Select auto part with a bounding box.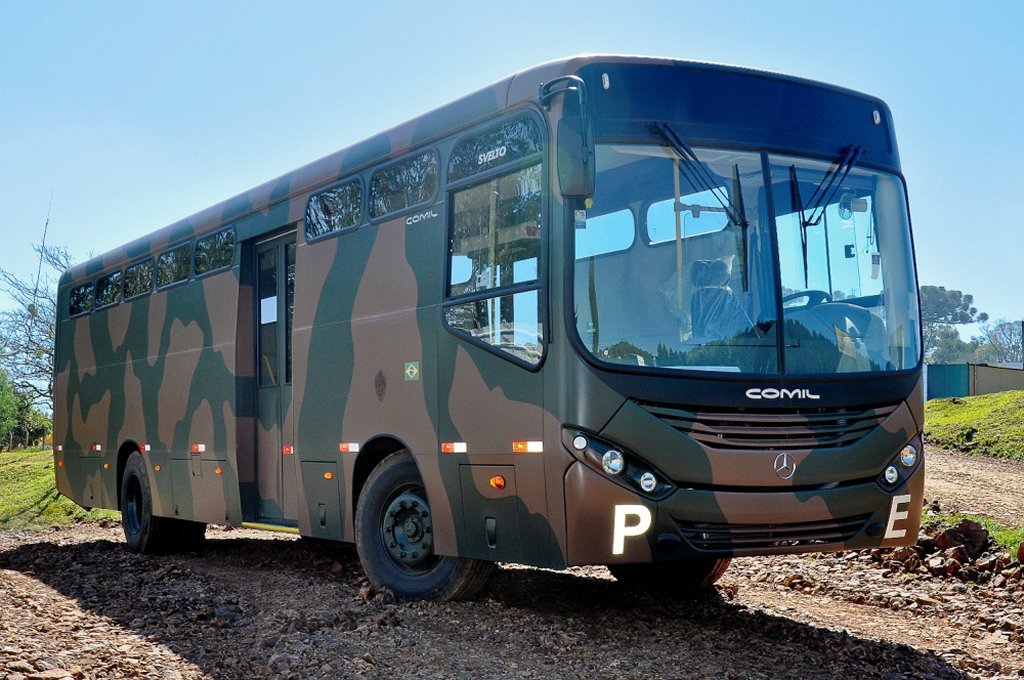
[left=443, top=150, right=540, bottom=373].
